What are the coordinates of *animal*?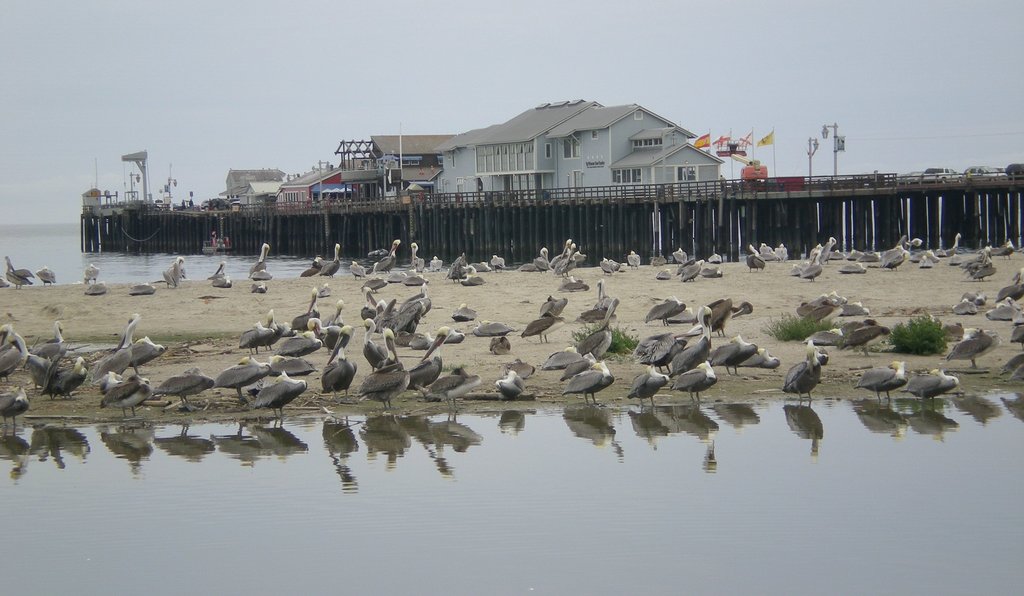
<box>984,297,1020,326</box>.
